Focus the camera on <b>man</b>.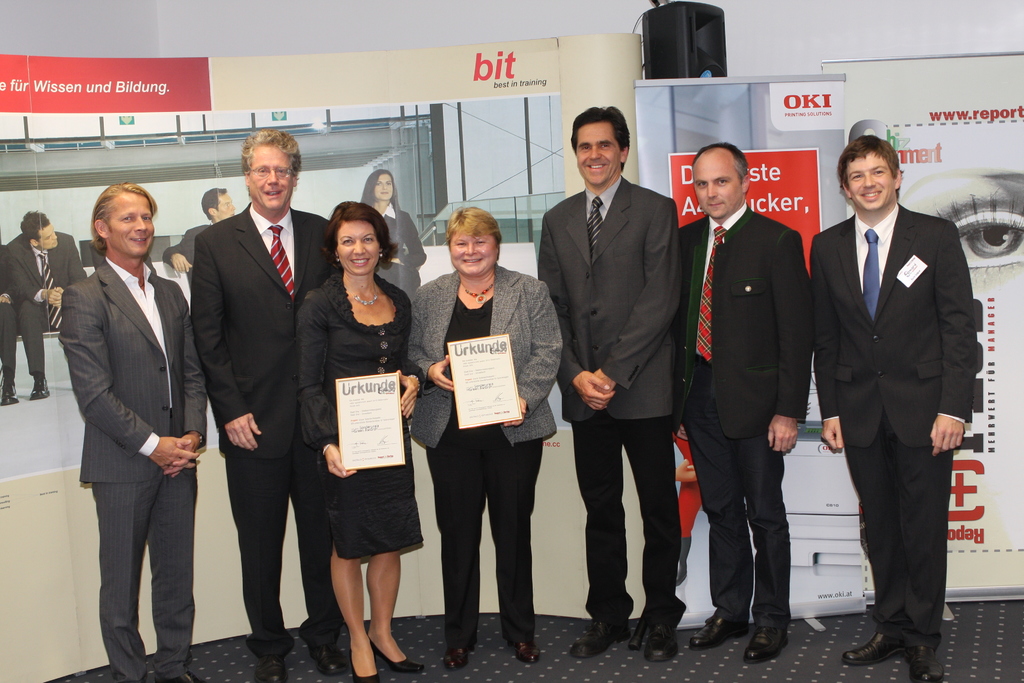
Focus region: crop(50, 146, 212, 681).
